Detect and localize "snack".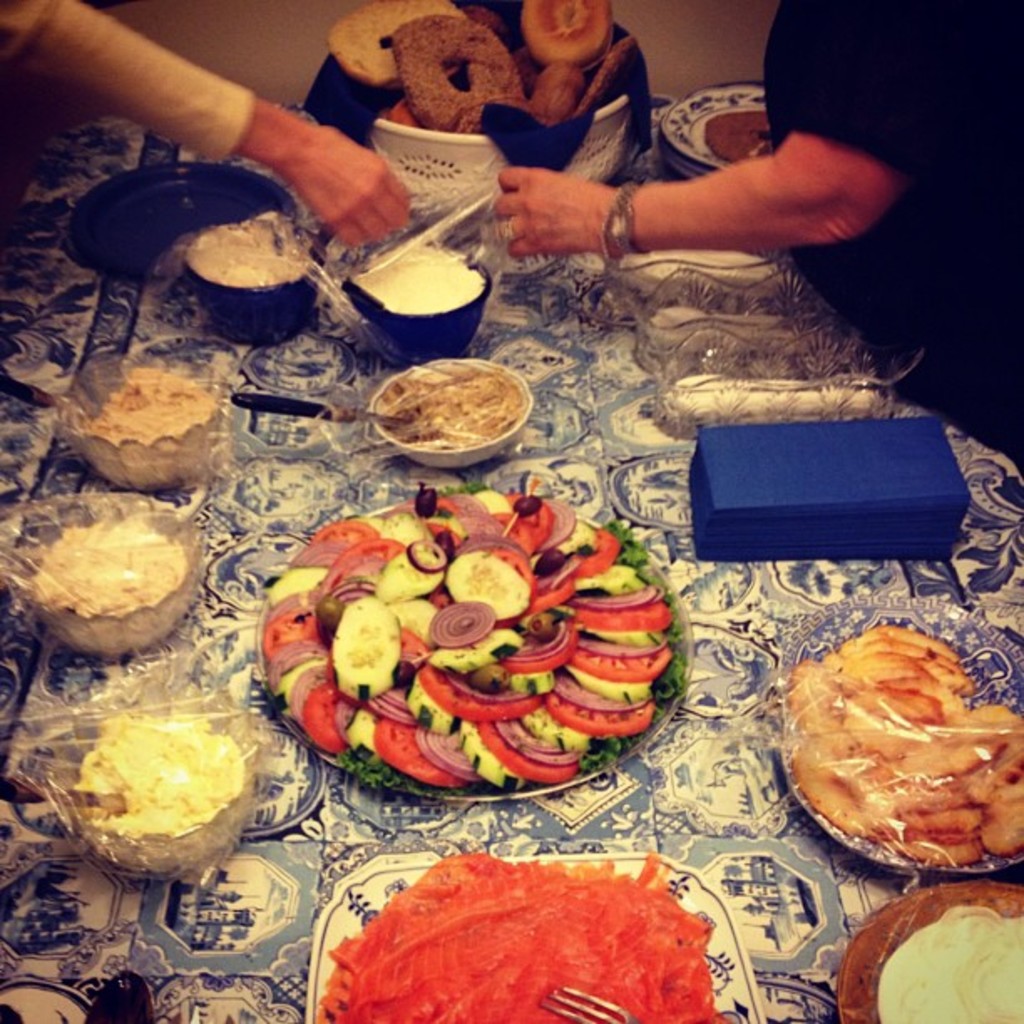
Localized at <bbox>708, 110, 770, 164</bbox>.
